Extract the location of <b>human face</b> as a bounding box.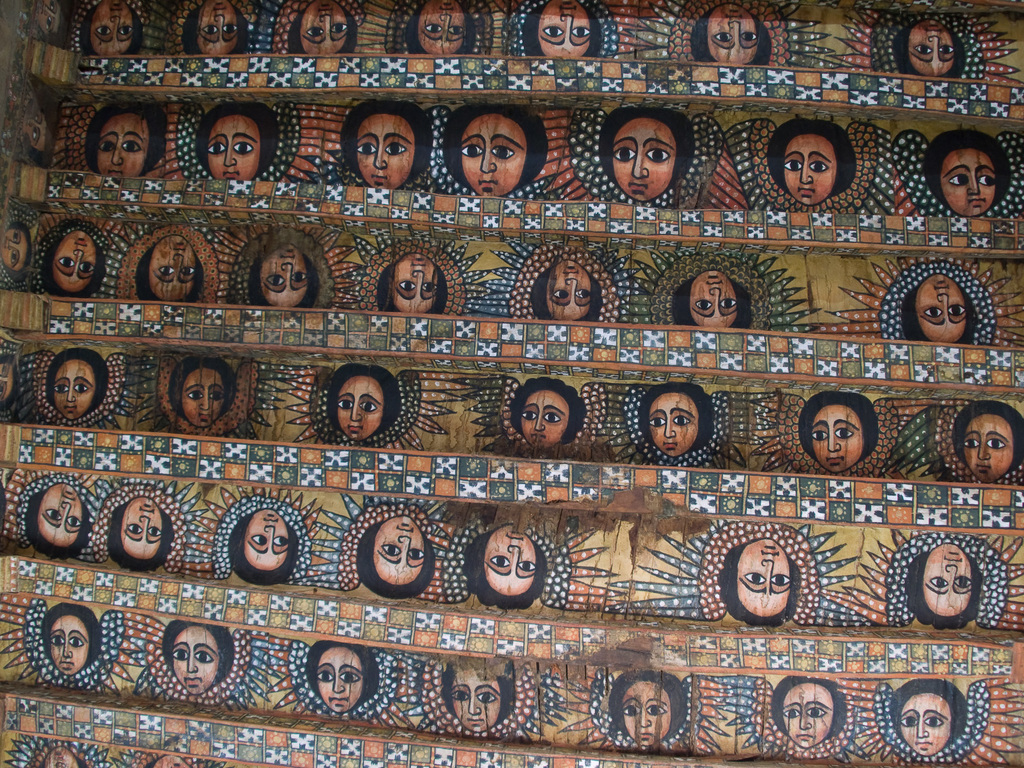
<region>87, 1, 138, 60</region>.
